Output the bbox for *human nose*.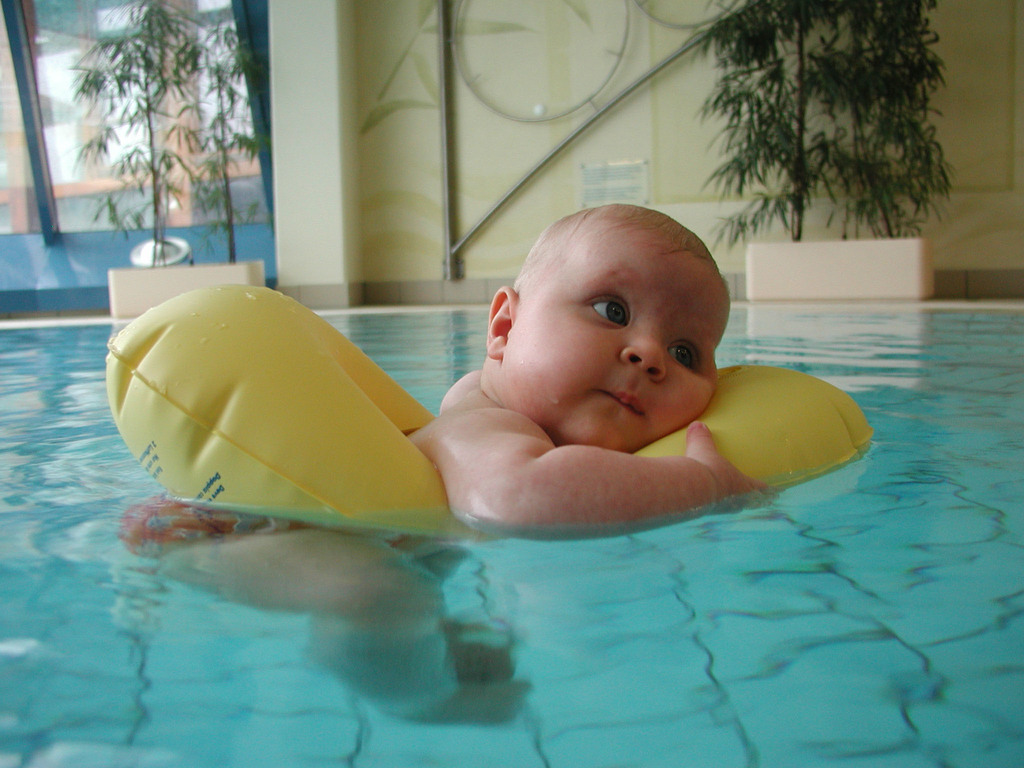
620,324,668,383.
